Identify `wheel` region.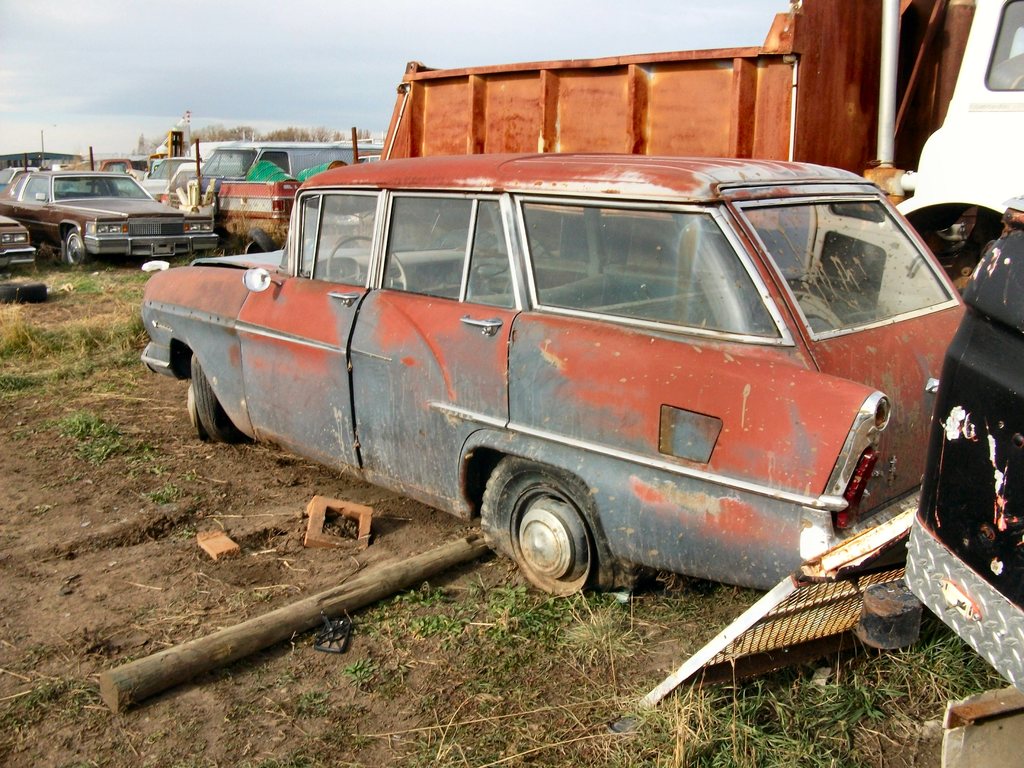
Region: box=[65, 226, 91, 266].
